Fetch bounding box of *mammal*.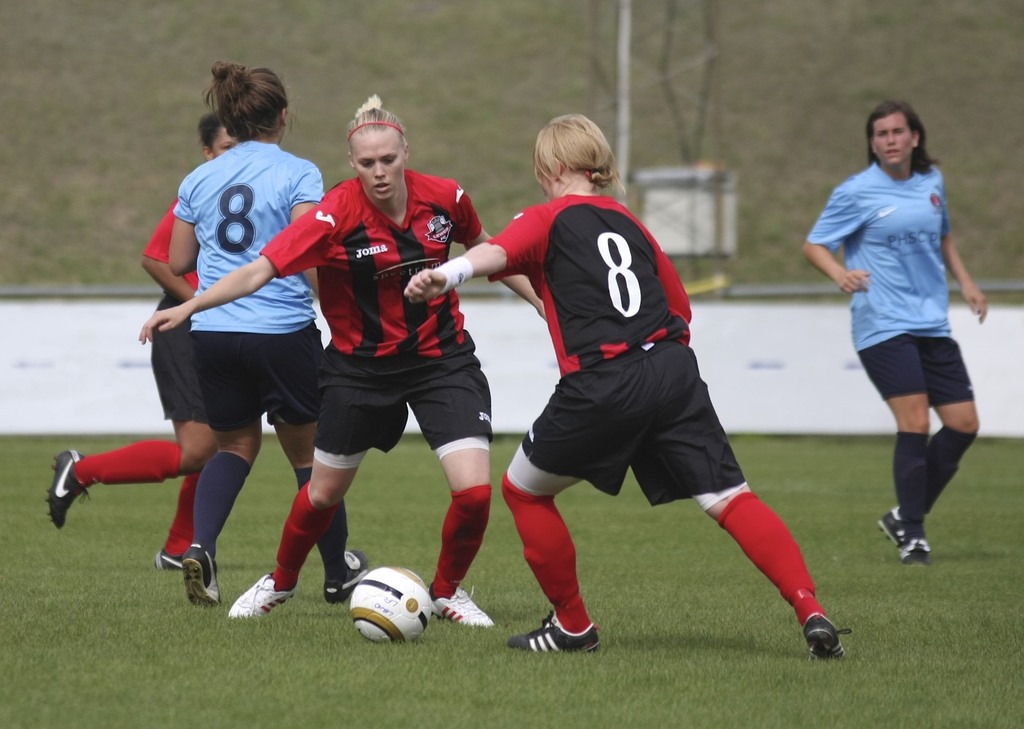
Bbox: {"x1": 137, "y1": 94, "x2": 544, "y2": 633}.
